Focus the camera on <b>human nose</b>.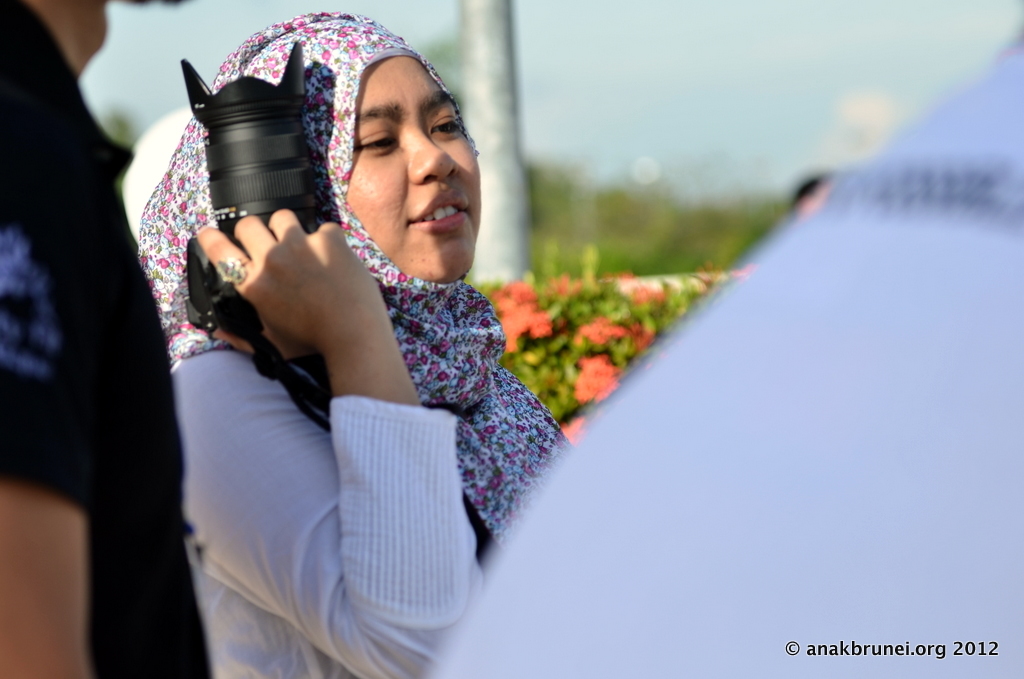
Focus region: 410:121:464:185.
